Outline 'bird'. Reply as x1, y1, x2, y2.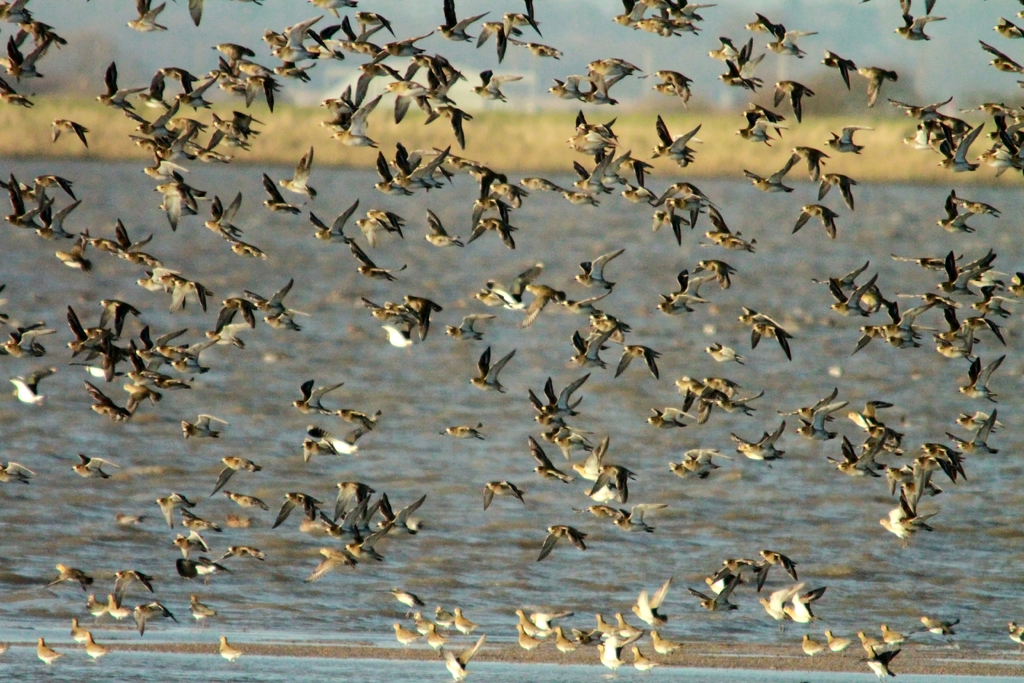
648, 170, 732, 233.
